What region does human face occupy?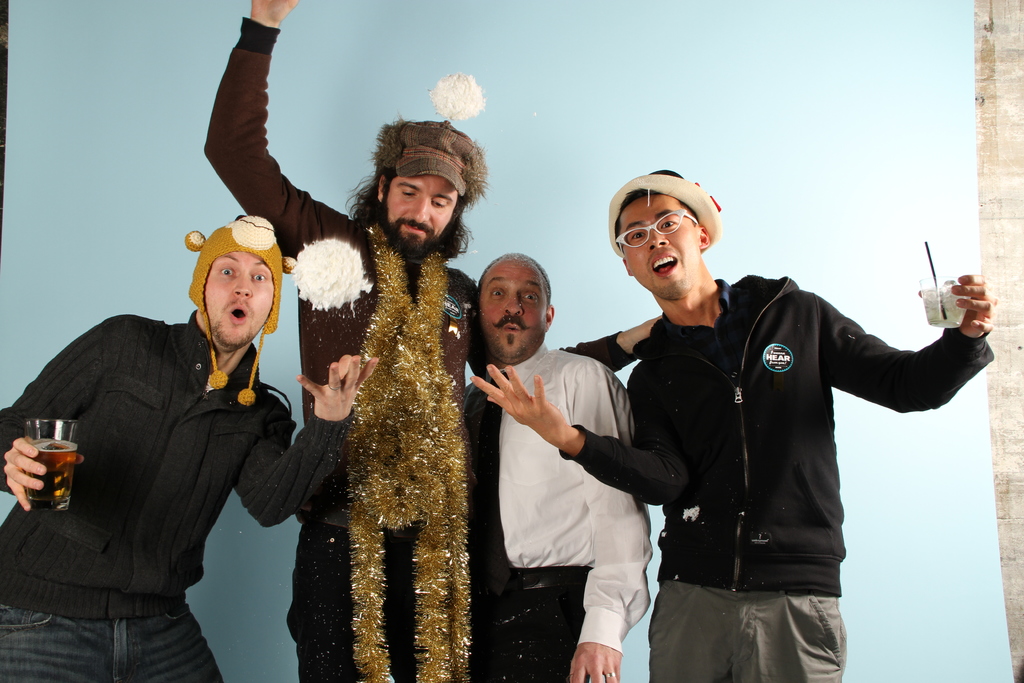
l=206, t=247, r=274, b=341.
